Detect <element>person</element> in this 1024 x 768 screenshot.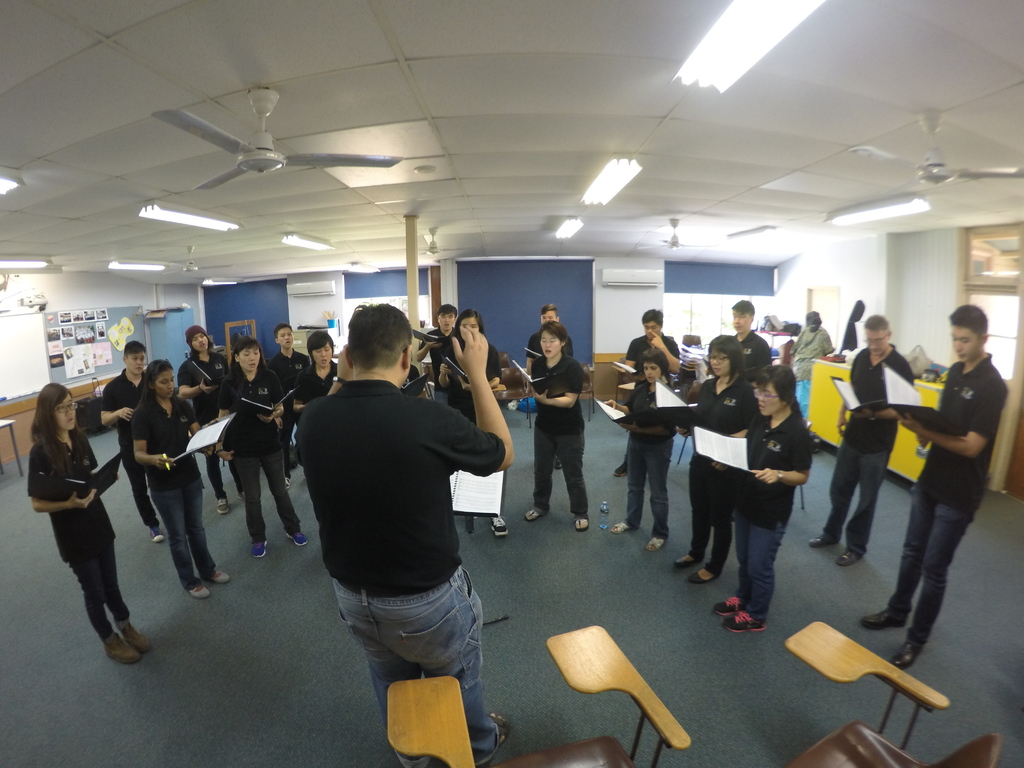
Detection: 100 332 162 545.
